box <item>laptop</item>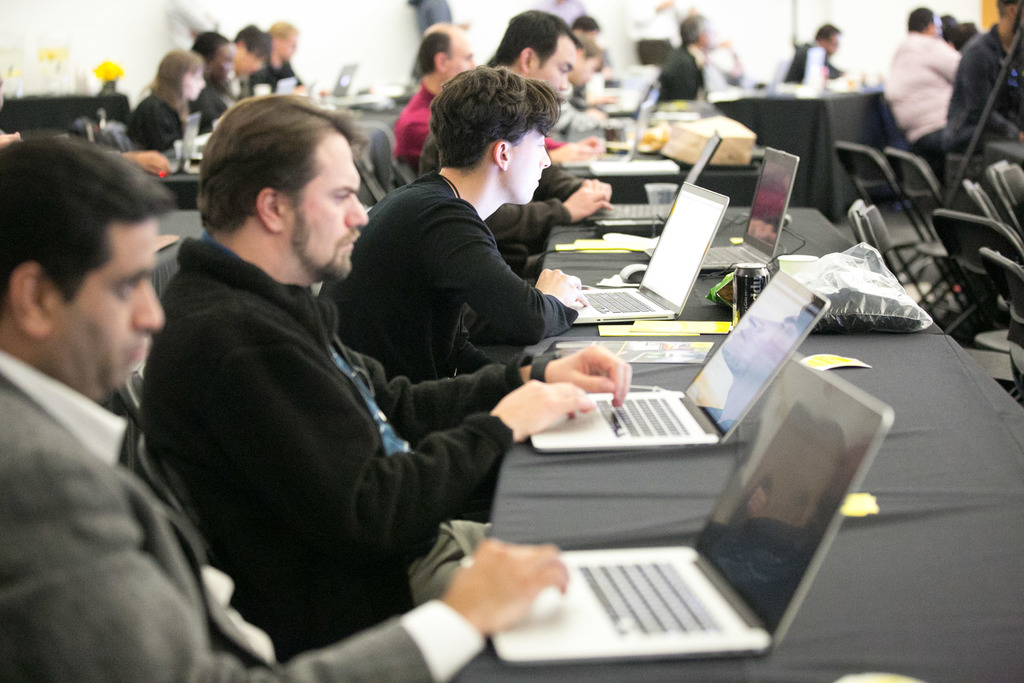
x1=586, y1=131, x2=721, y2=224
